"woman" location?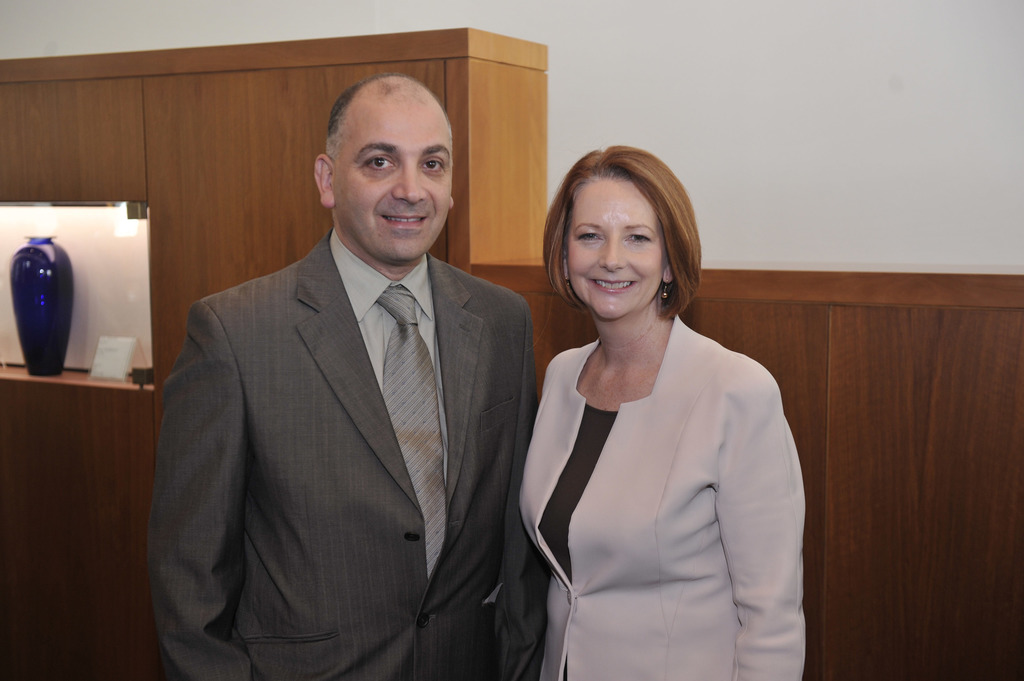
497 129 799 679
